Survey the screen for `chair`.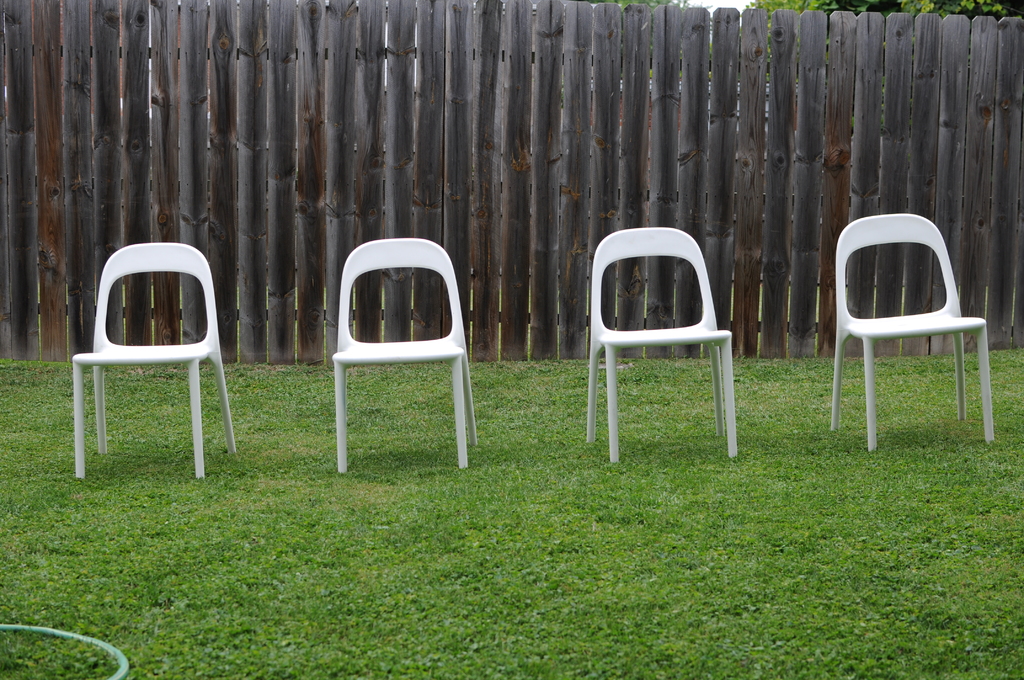
Survey found: rect(68, 238, 242, 485).
